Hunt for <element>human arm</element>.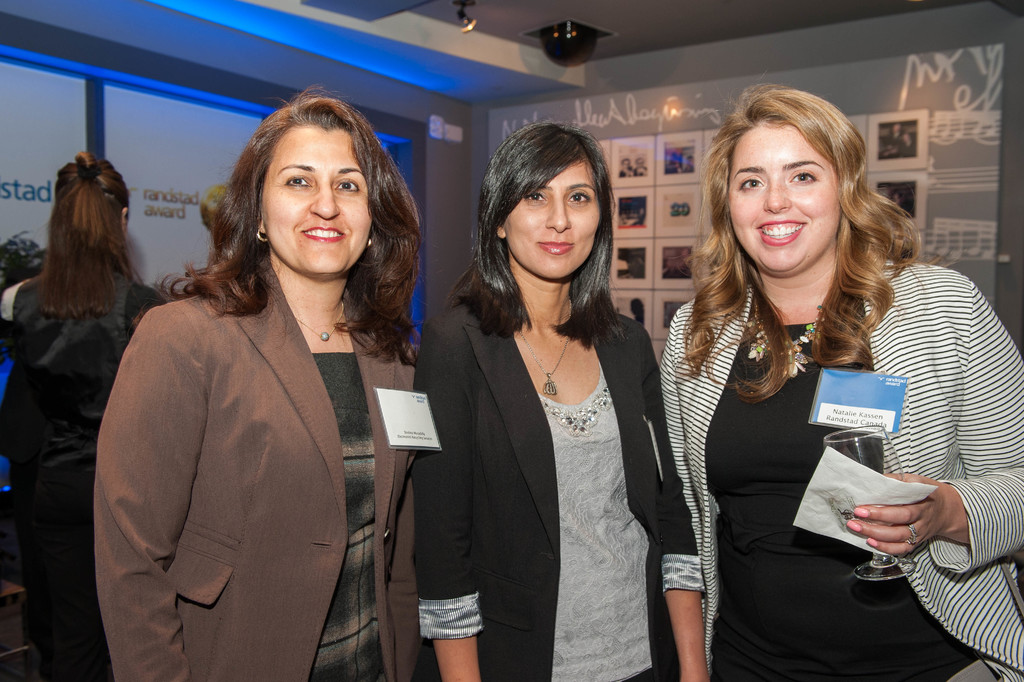
Hunted down at bbox=(92, 304, 197, 681).
